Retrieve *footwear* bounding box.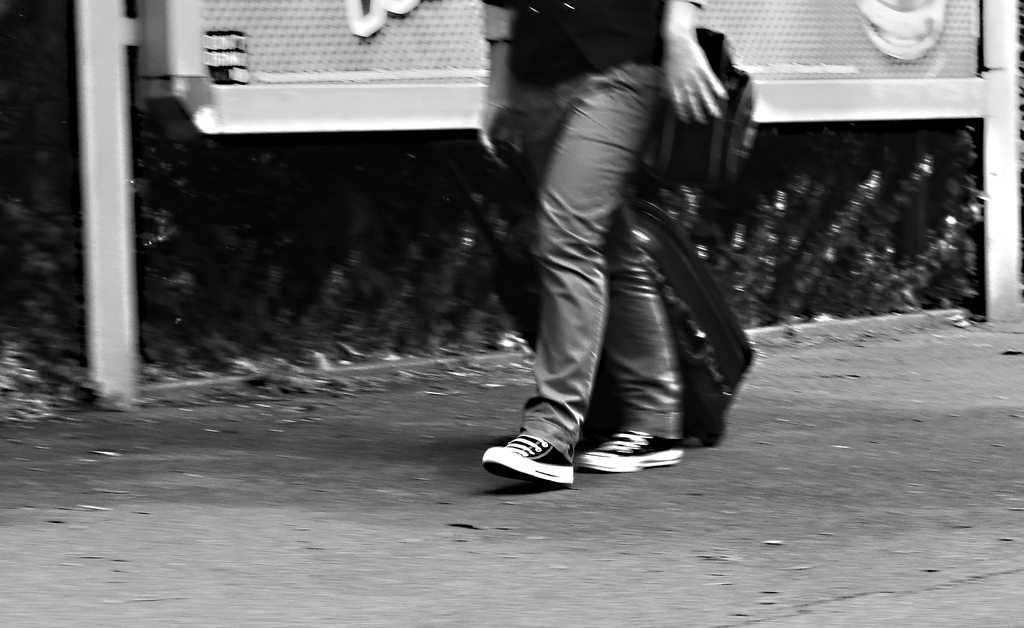
Bounding box: x1=479 y1=433 x2=573 y2=488.
